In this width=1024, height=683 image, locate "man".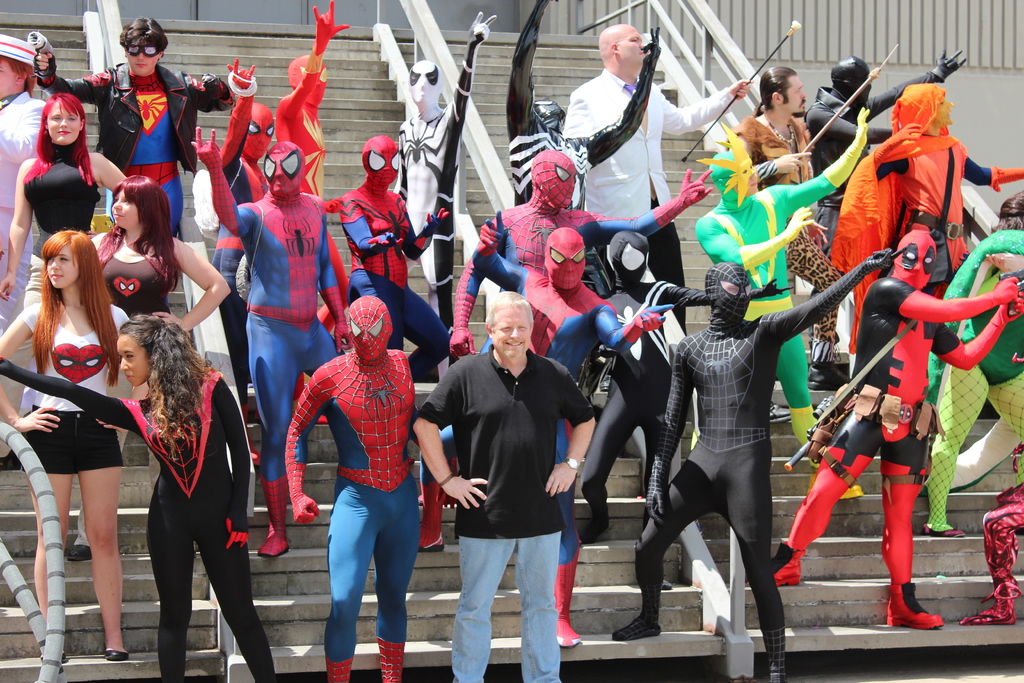
Bounding box: box=[26, 15, 236, 240].
